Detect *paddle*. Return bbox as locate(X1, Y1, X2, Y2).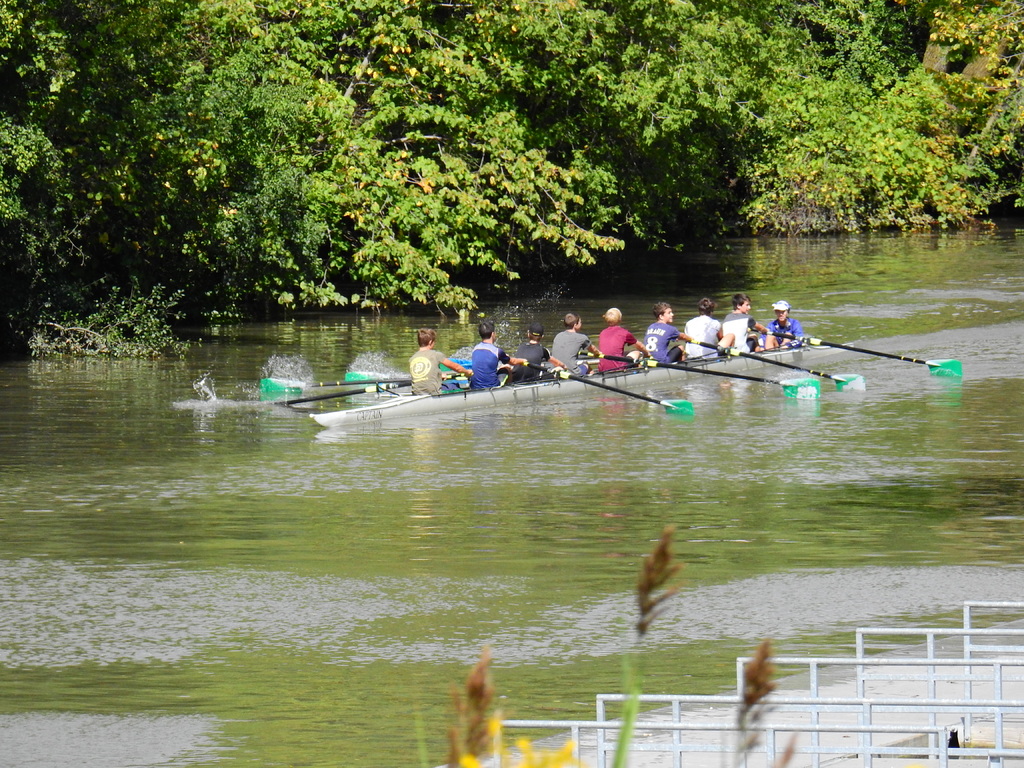
locate(689, 340, 866, 392).
